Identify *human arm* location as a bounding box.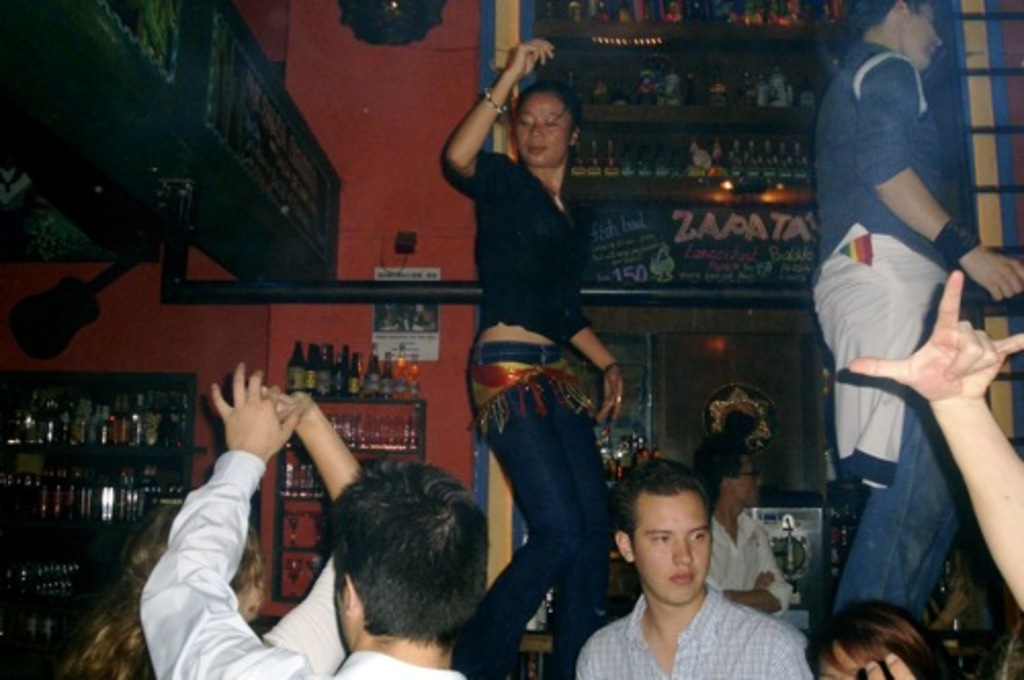
{"x1": 850, "y1": 266, "x2": 1022, "y2": 641}.
